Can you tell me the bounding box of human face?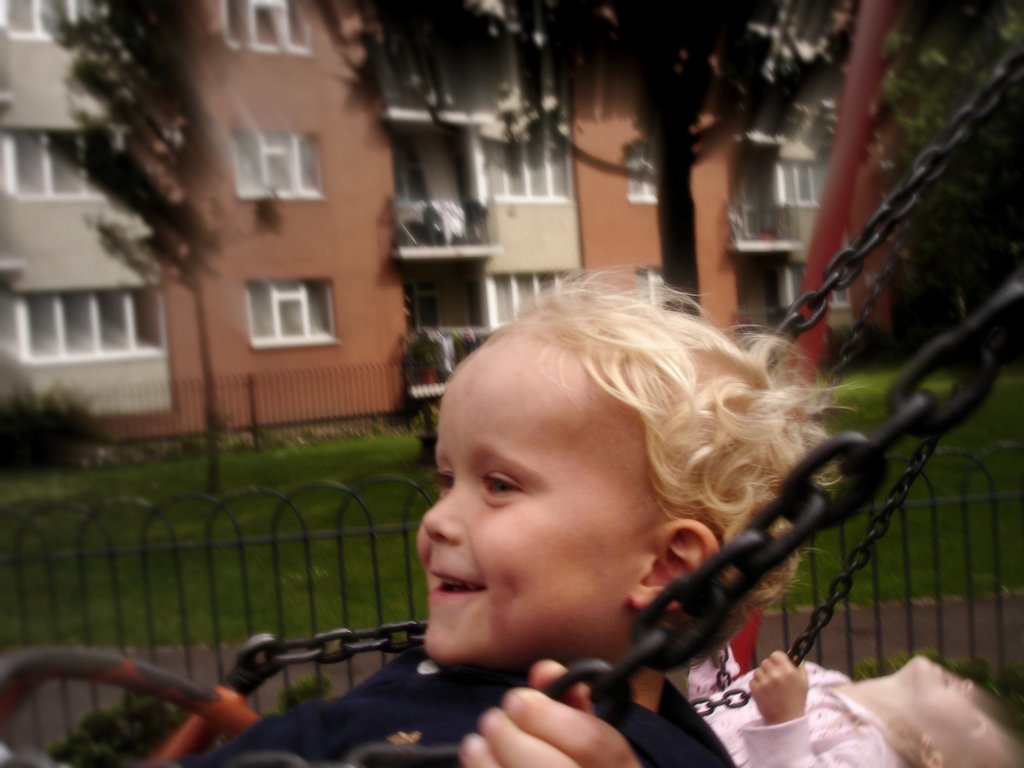
bbox=(417, 331, 628, 661).
